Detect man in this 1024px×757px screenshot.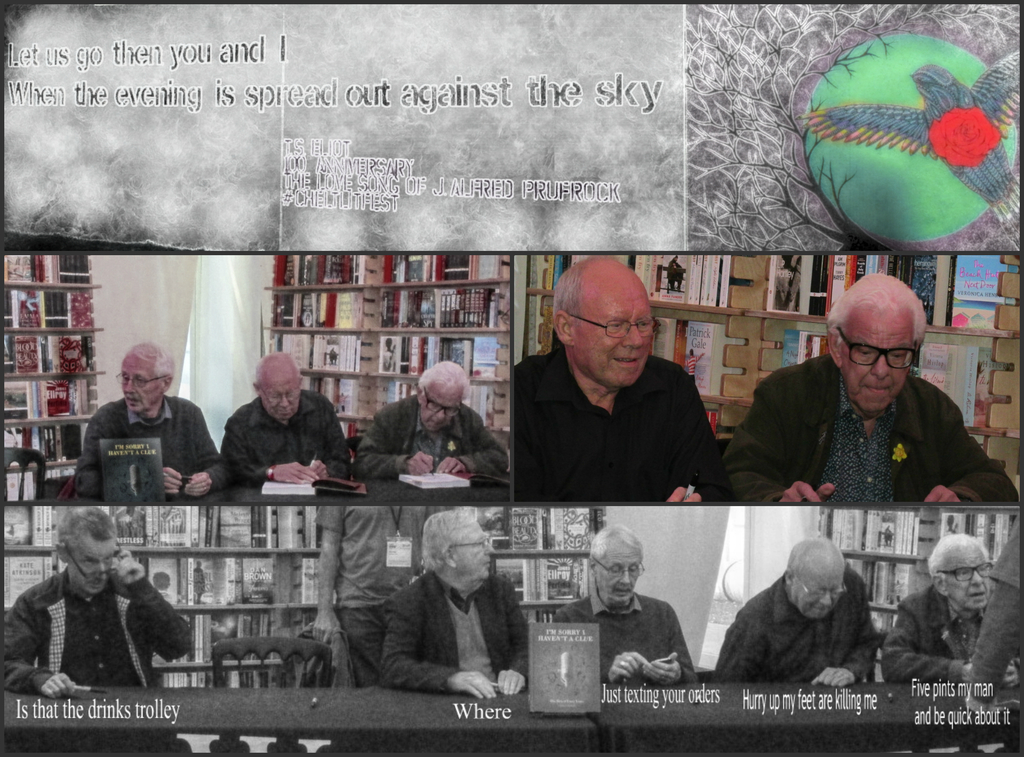
Detection: bbox(314, 501, 442, 692).
